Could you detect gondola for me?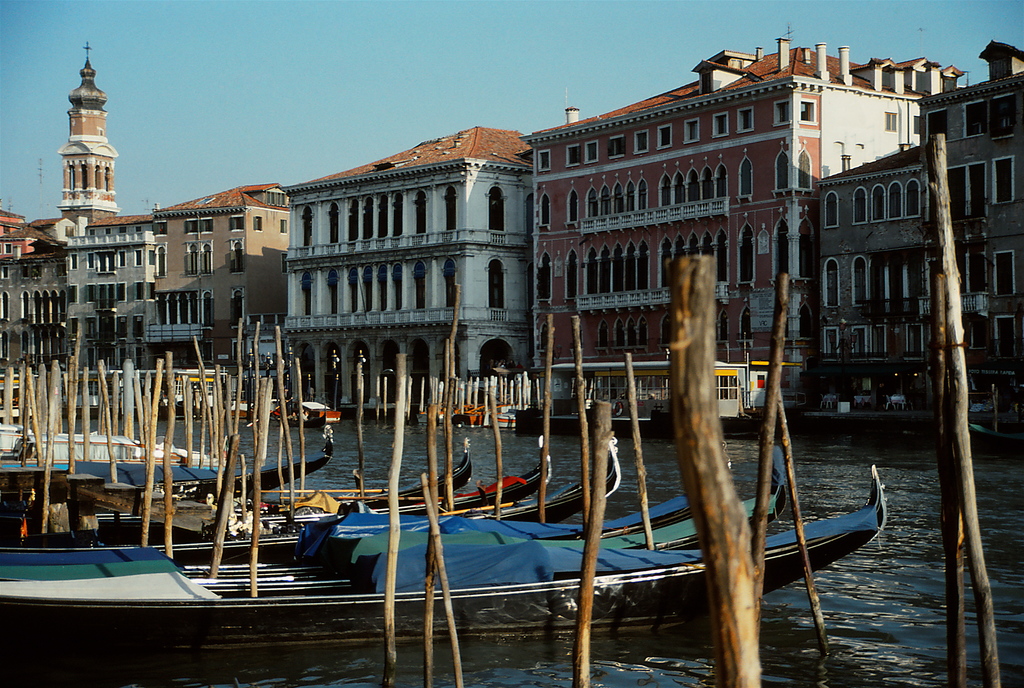
Detection result: x1=273 y1=402 x2=328 y2=428.
